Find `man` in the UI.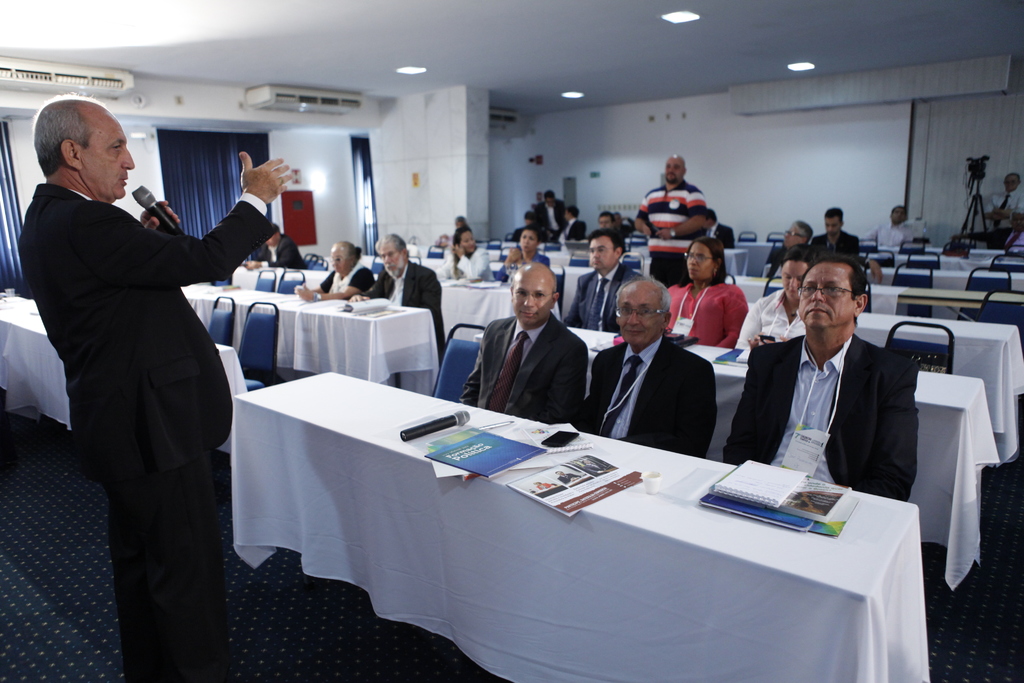
UI element at (515,213,537,242).
